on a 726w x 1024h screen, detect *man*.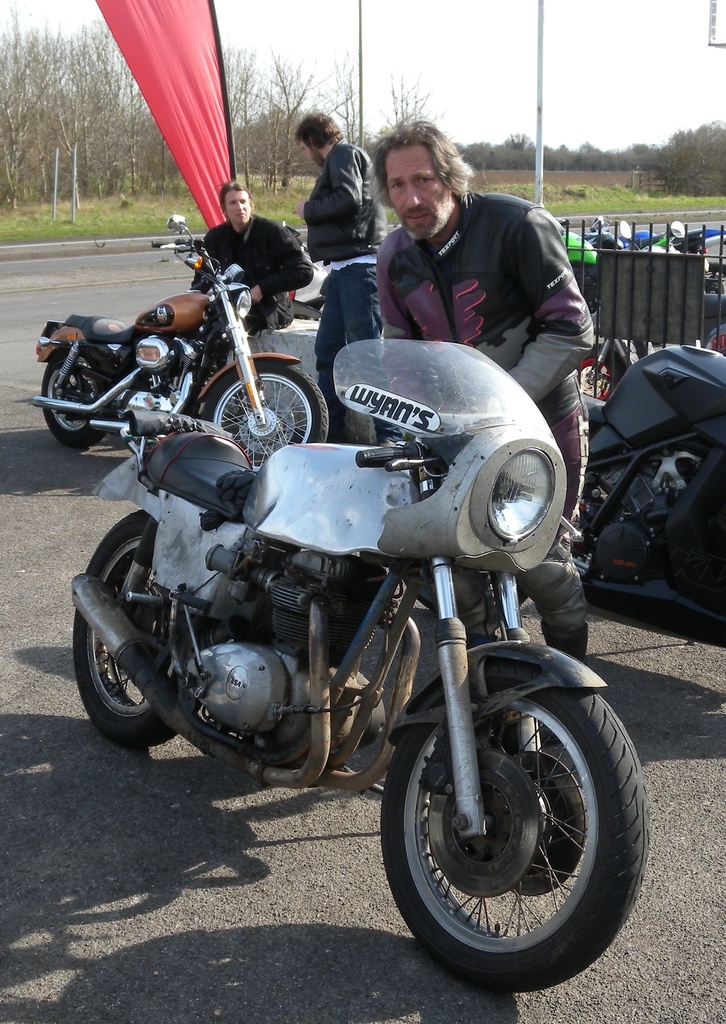
<box>191,176,321,330</box>.
